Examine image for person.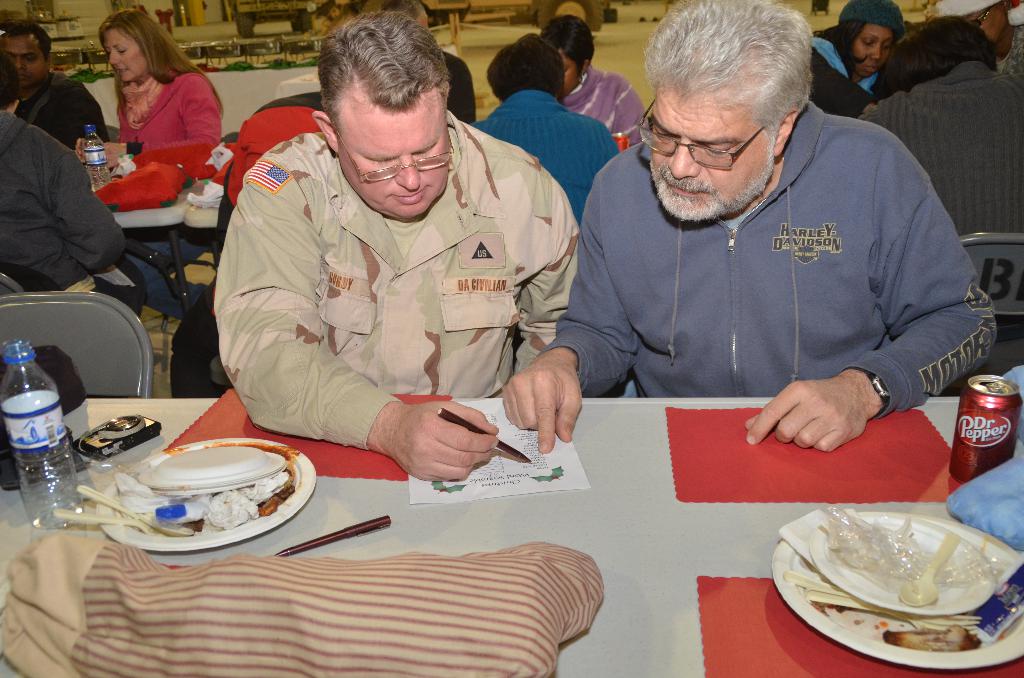
Examination result: region(0, 22, 111, 149).
